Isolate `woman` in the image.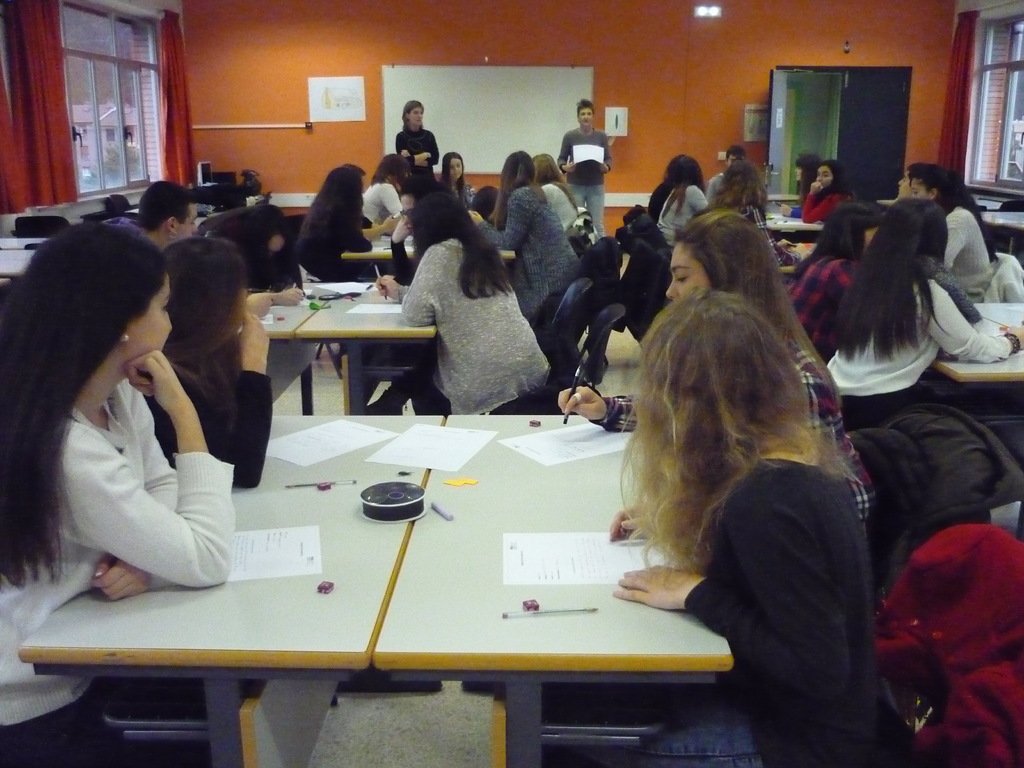
Isolated region: x1=392, y1=99, x2=442, y2=176.
